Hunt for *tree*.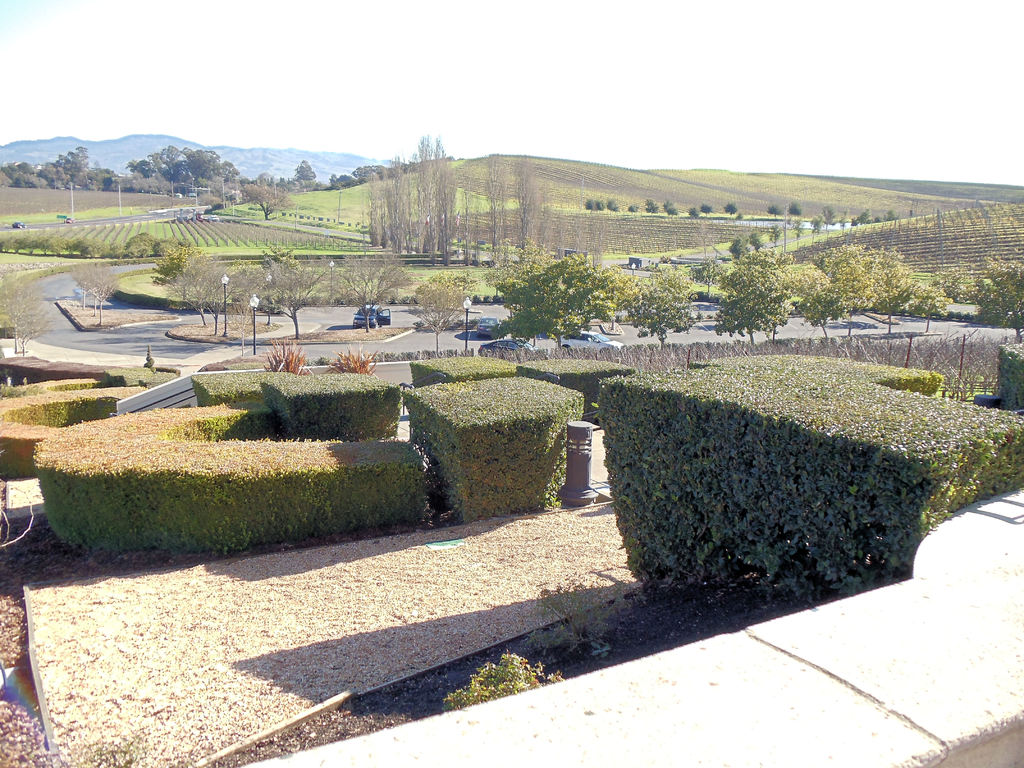
Hunted down at pyautogui.locateOnScreen(669, 207, 680, 219).
